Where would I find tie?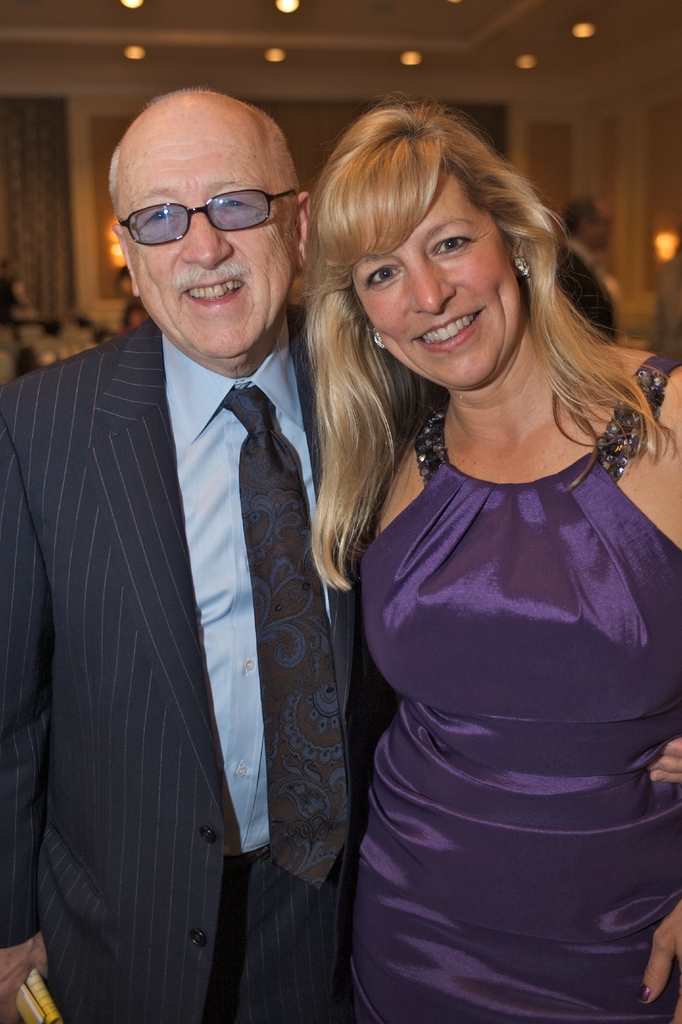
At 222/385/357/890.
